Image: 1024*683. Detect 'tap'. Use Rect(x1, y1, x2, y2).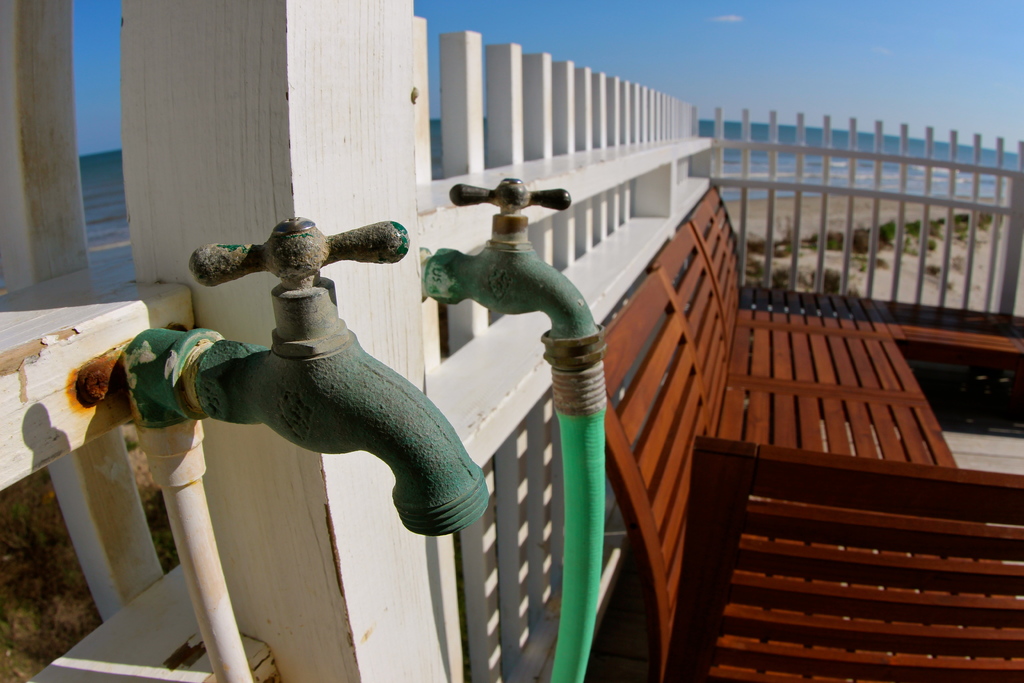
Rect(118, 247, 472, 538).
